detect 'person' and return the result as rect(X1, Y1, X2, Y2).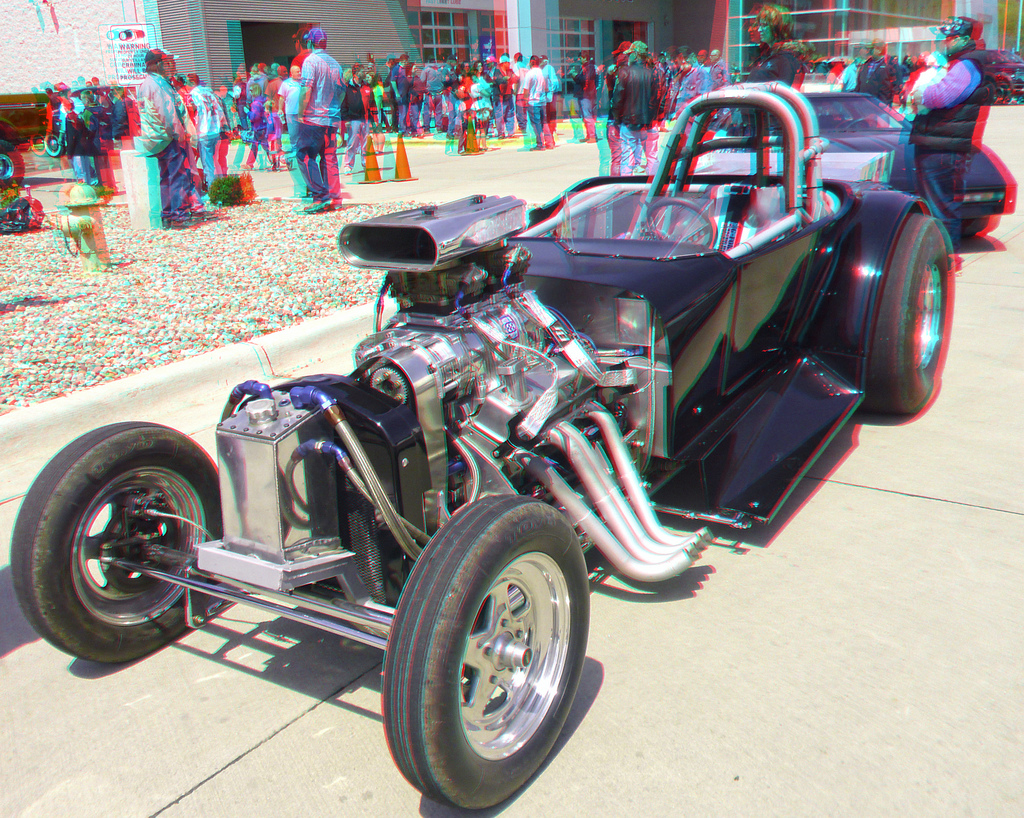
rect(266, 29, 353, 207).
